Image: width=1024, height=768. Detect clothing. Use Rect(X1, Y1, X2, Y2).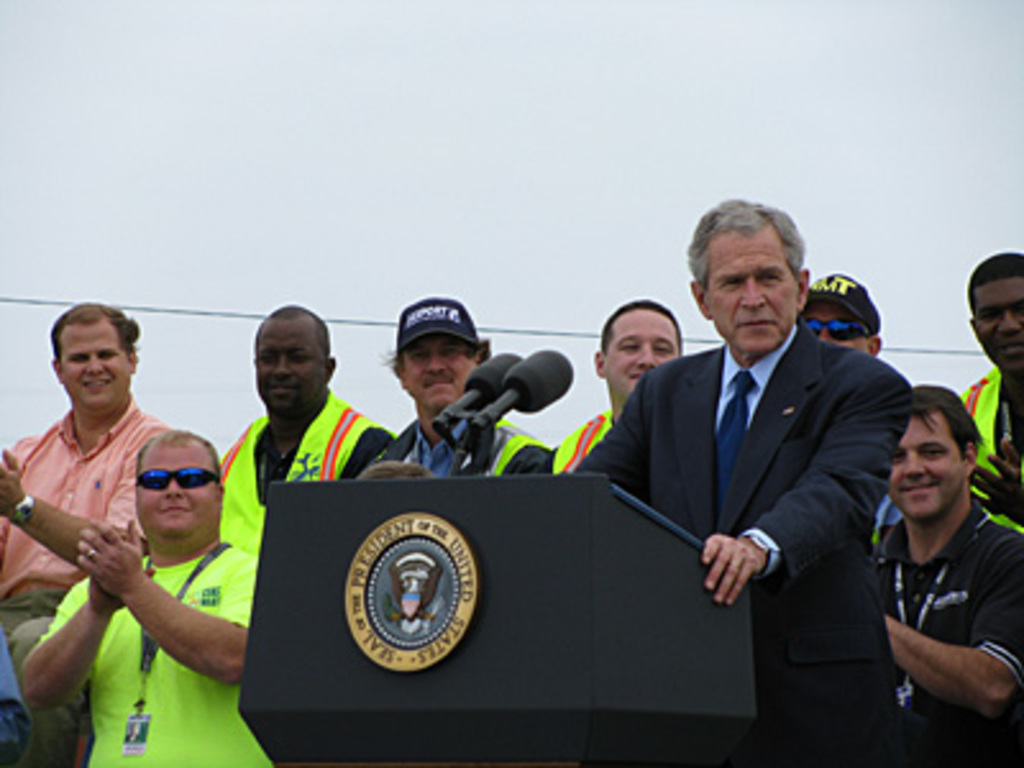
Rect(609, 271, 909, 696).
